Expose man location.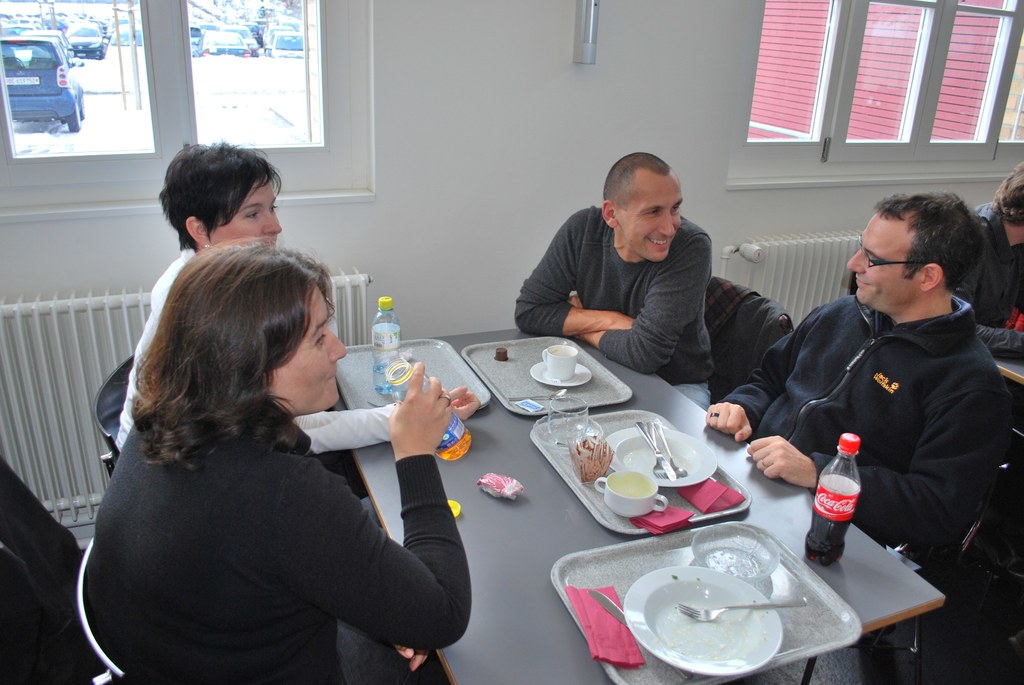
Exposed at (x1=751, y1=180, x2=1023, y2=588).
